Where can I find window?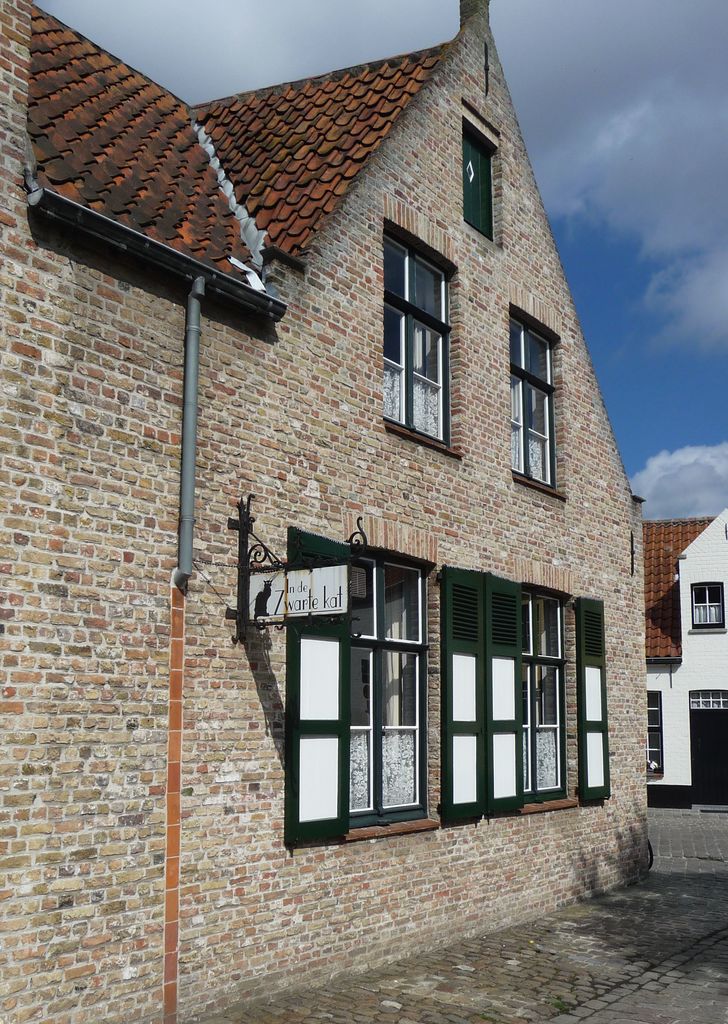
You can find it at [448,566,526,806].
